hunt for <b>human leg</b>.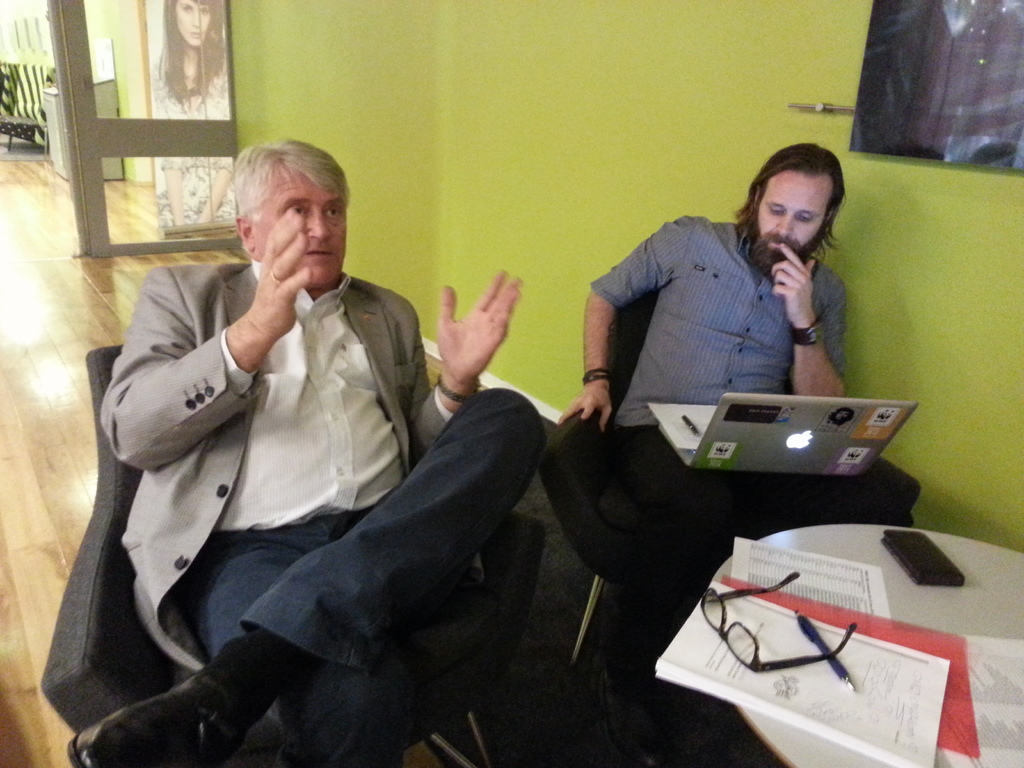
Hunted down at pyautogui.locateOnScreen(68, 388, 548, 767).
